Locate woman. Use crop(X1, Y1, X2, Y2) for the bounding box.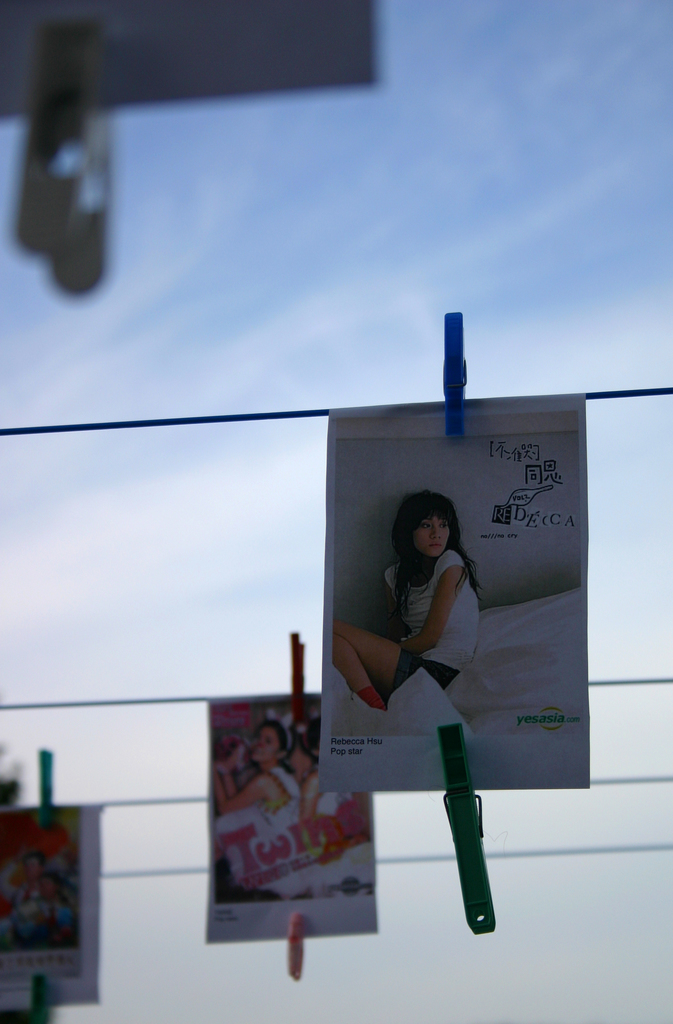
crop(205, 723, 311, 836).
